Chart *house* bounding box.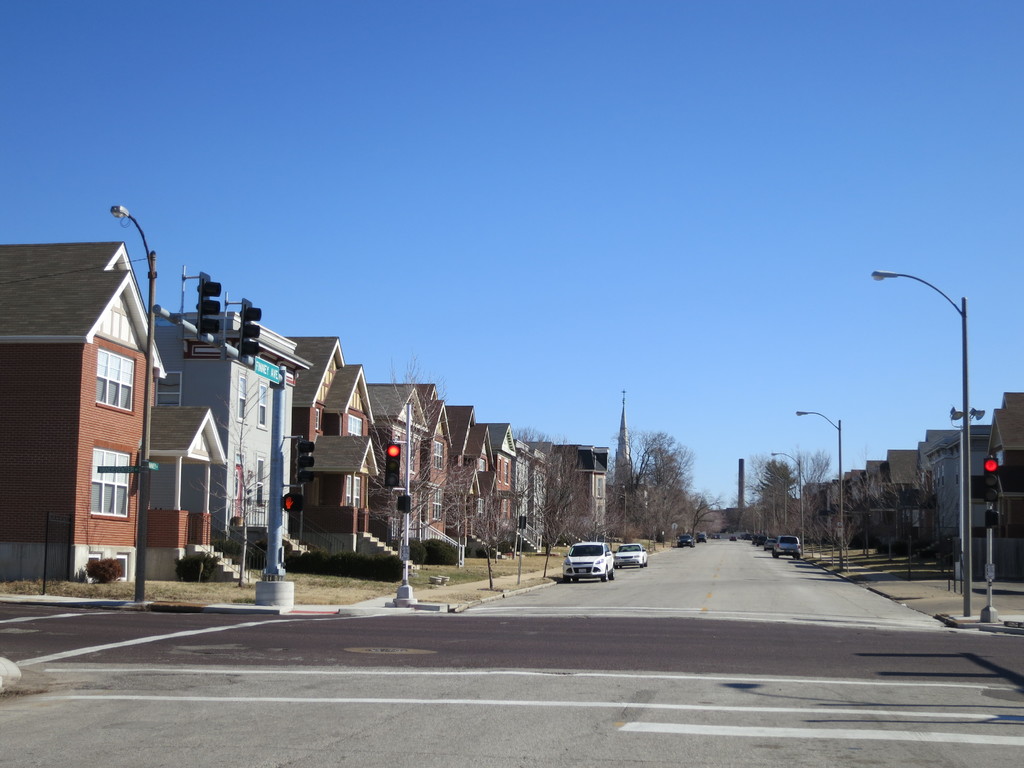
Charted: <region>904, 424, 994, 568</region>.
